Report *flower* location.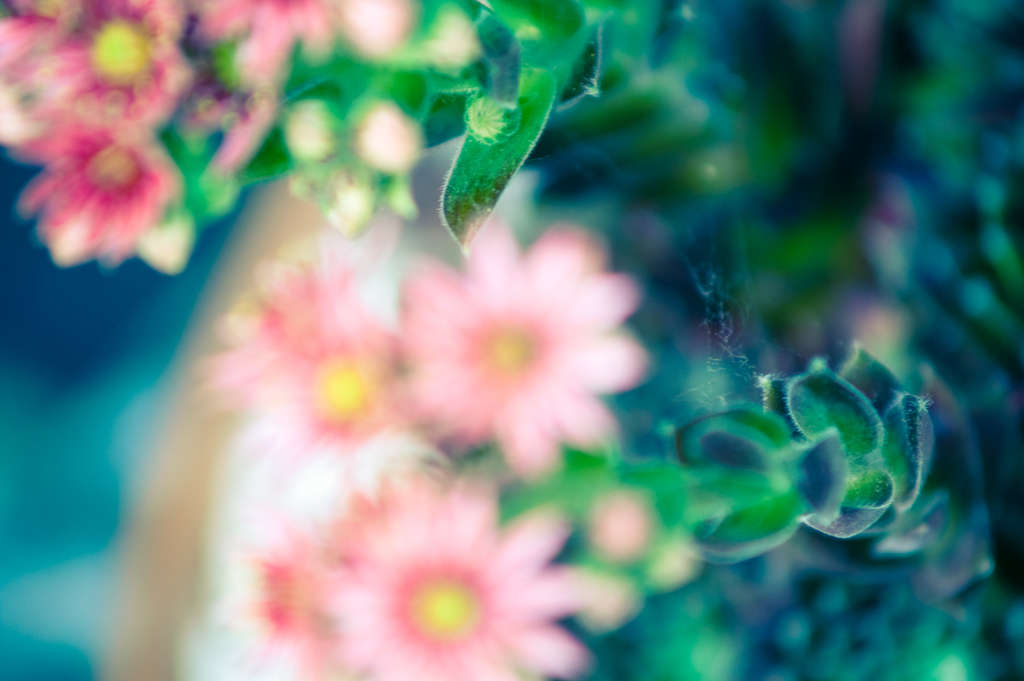
Report: BBox(340, 0, 488, 65).
